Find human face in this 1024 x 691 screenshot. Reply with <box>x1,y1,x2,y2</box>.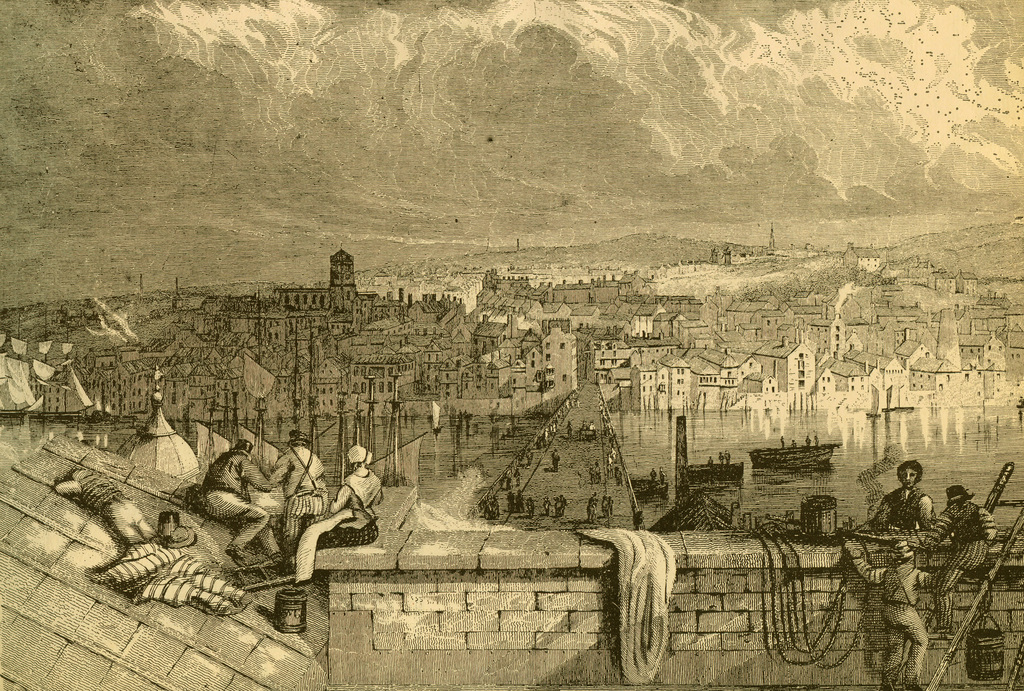
<box>900,469,917,489</box>.
